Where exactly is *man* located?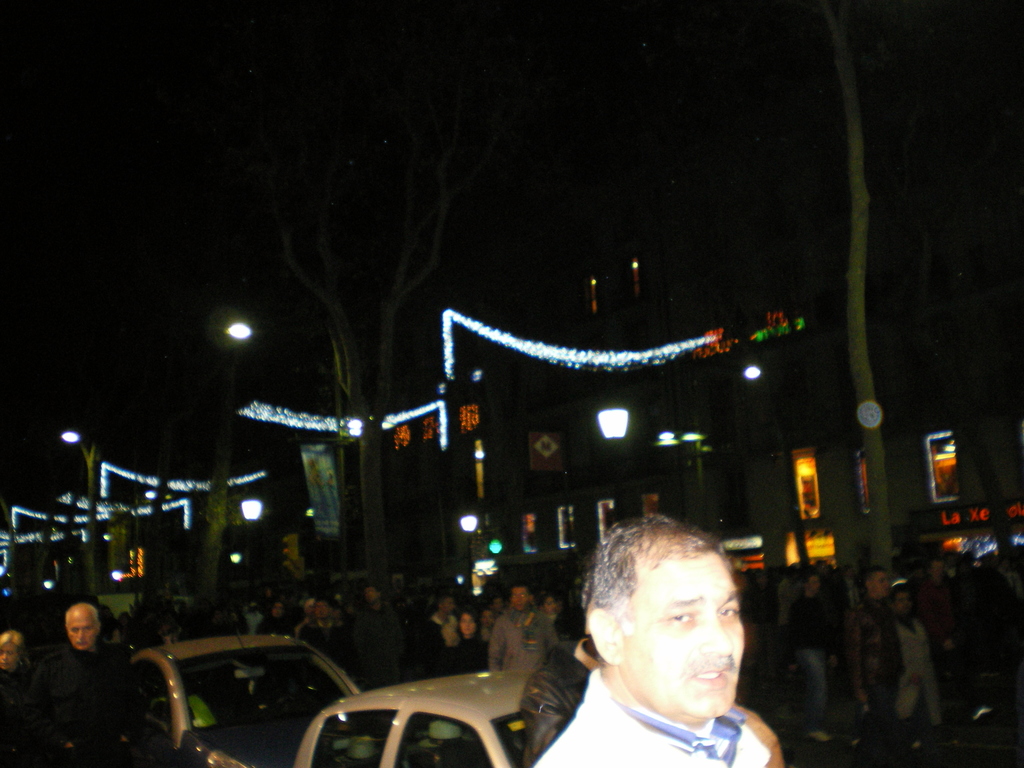
Its bounding box is x1=837 y1=564 x2=907 y2=739.
